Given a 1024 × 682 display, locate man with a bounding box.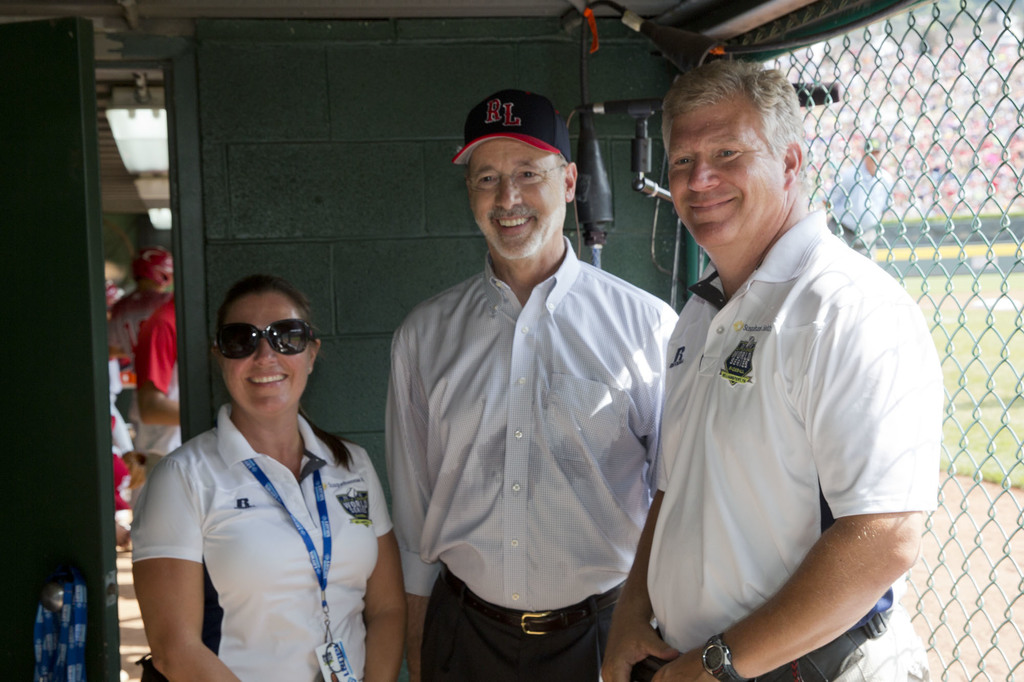
Located: Rect(133, 287, 183, 472).
